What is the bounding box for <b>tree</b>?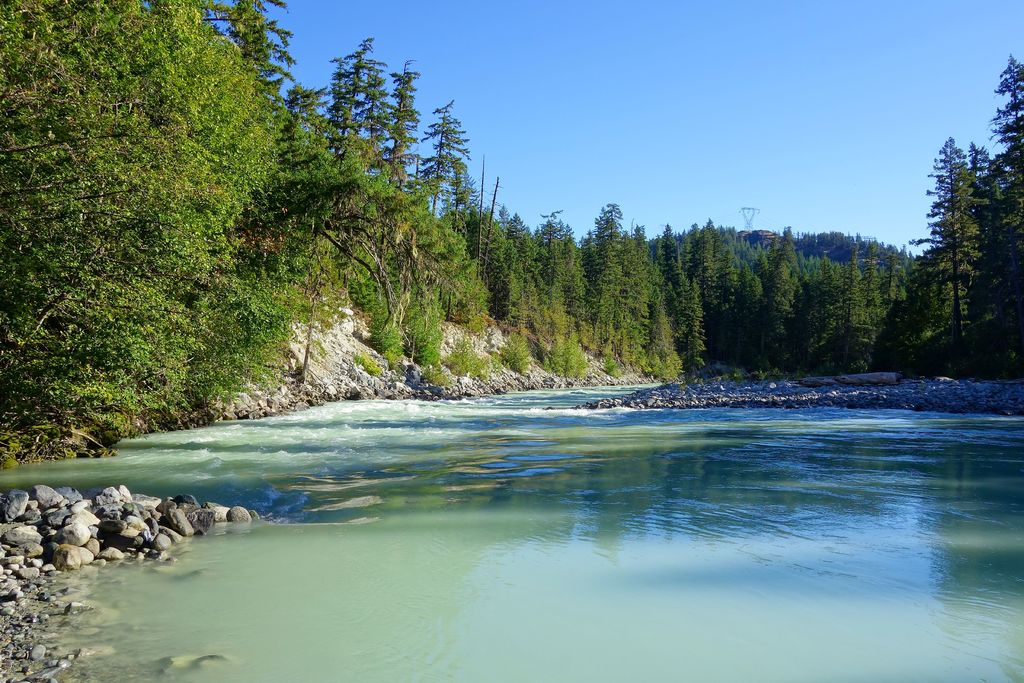
[x1=918, y1=123, x2=1013, y2=358].
